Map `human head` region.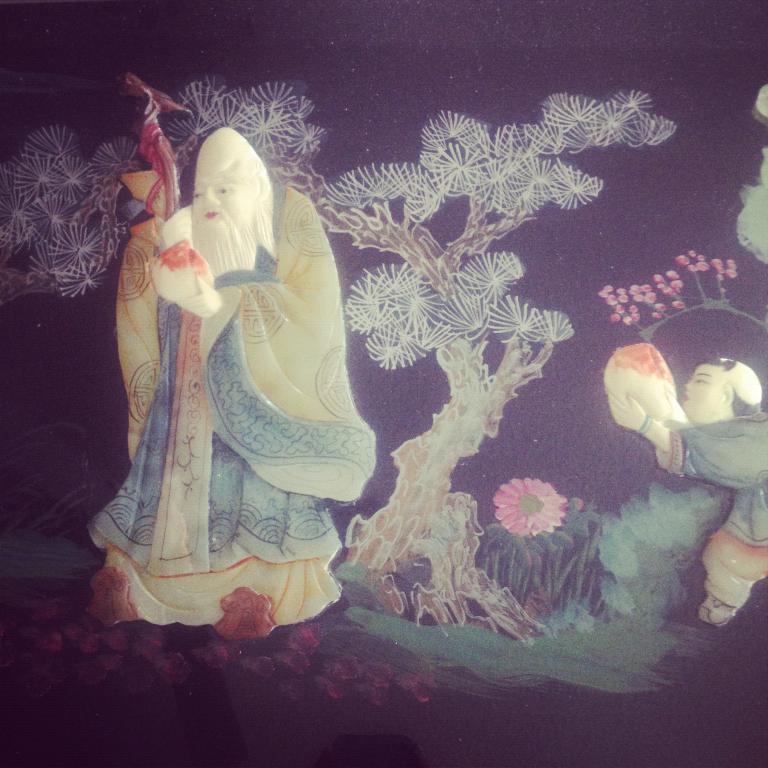
Mapped to box=[173, 125, 261, 250].
